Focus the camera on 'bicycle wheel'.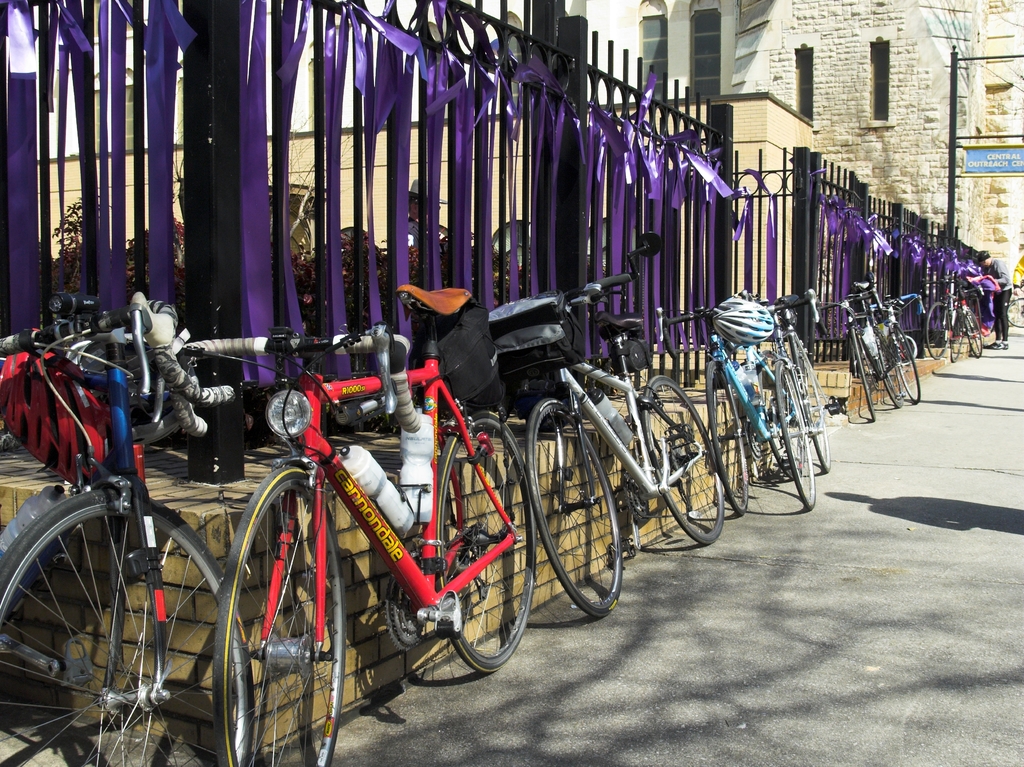
Focus region: [772, 354, 819, 515].
